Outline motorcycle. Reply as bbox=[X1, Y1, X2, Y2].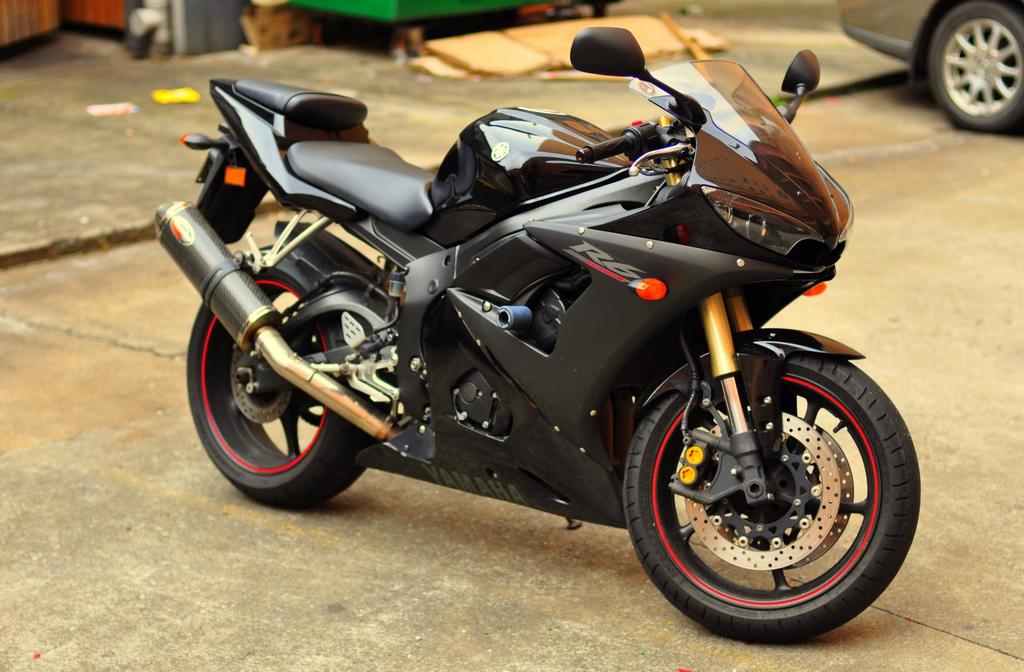
bbox=[151, 24, 922, 638].
